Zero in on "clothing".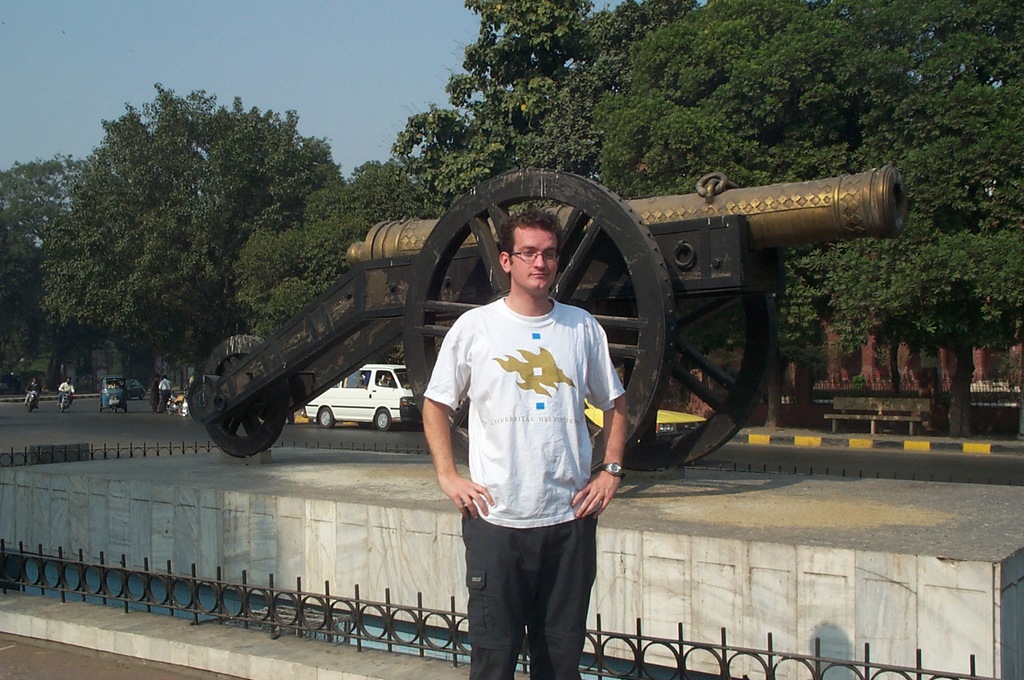
Zeroed in: {"x1": 28, "y1": 379, "x2": 39, "y2": 404}.
